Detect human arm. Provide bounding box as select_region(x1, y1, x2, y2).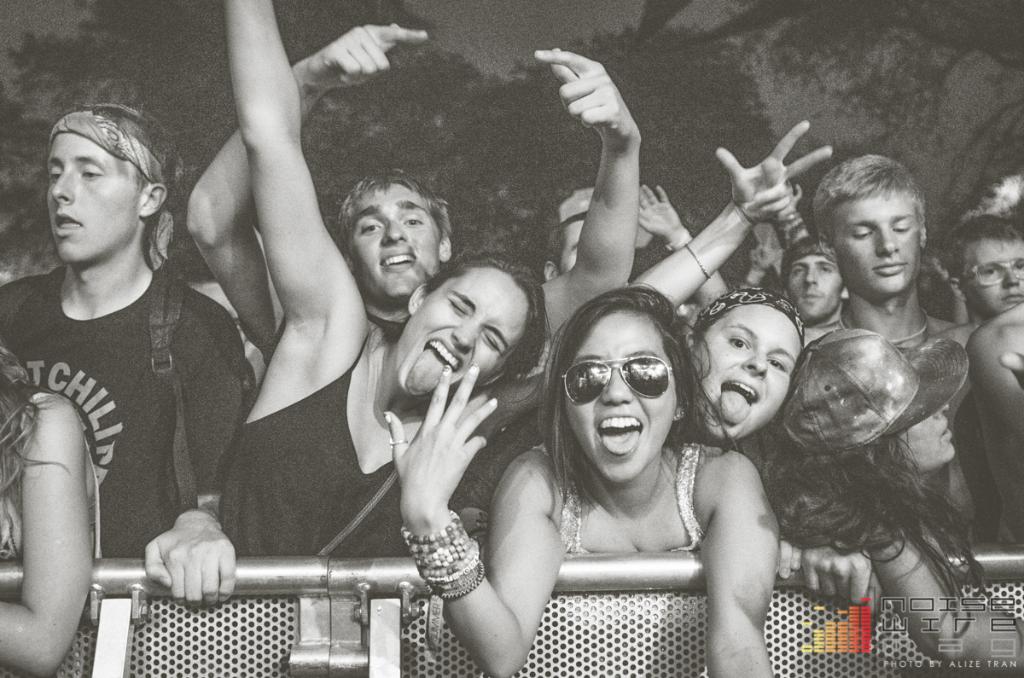
select_region(755, 177, 812, 246).
